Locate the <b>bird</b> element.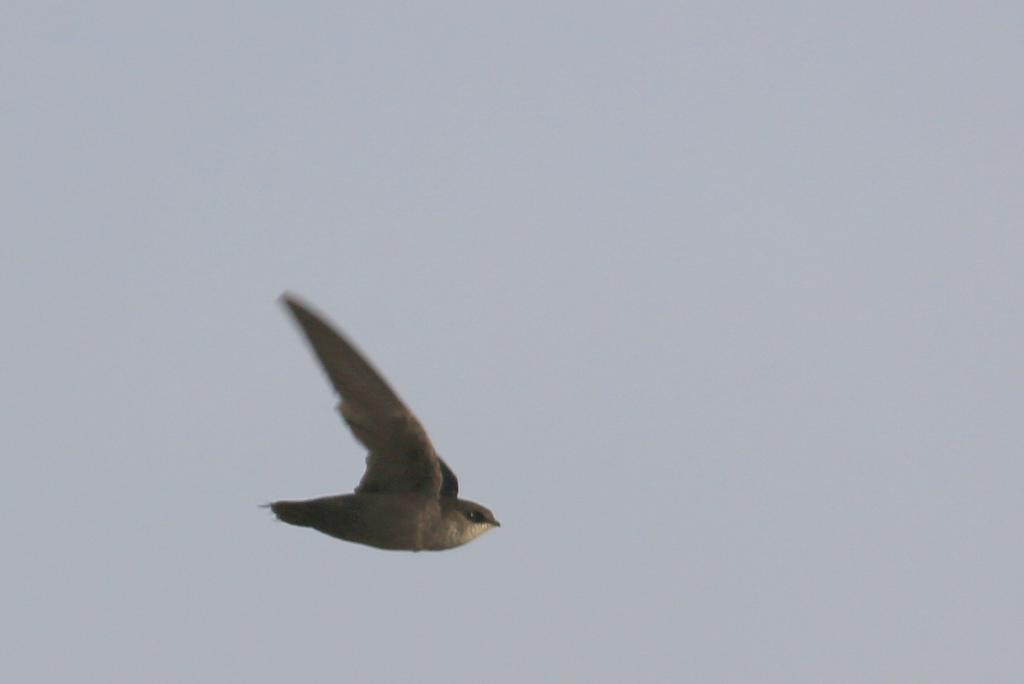
Element bbox: (x1=238, y1=303, x2=508, y2=567).
